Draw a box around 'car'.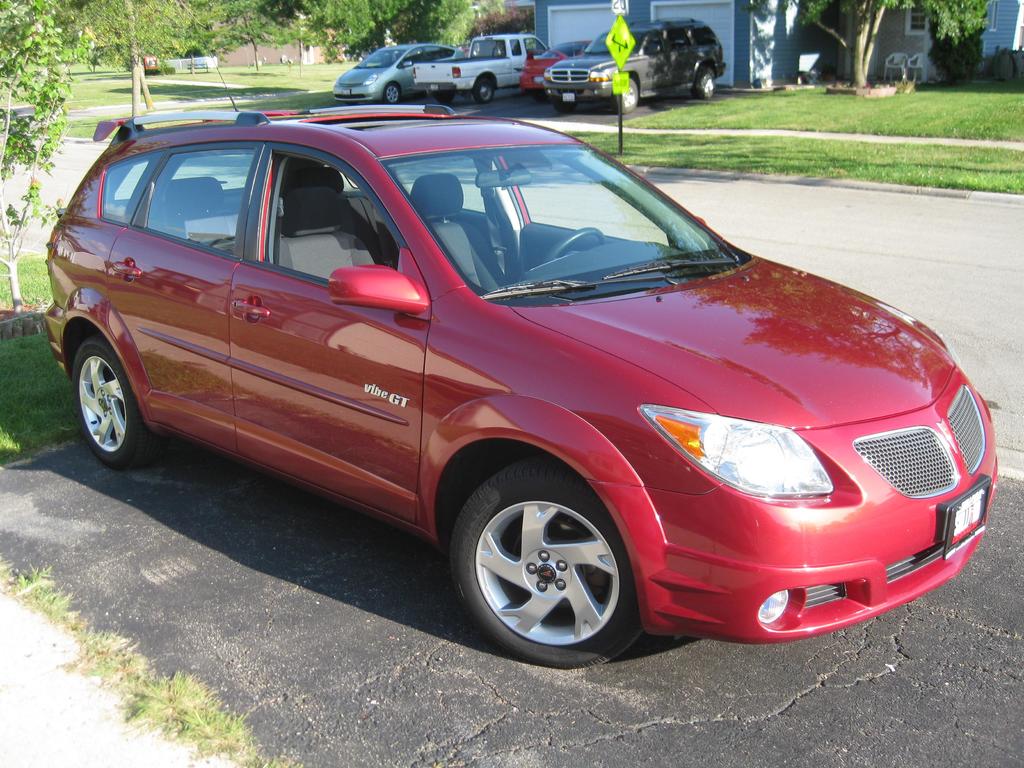
locate(44, 35, 1001, 672).
